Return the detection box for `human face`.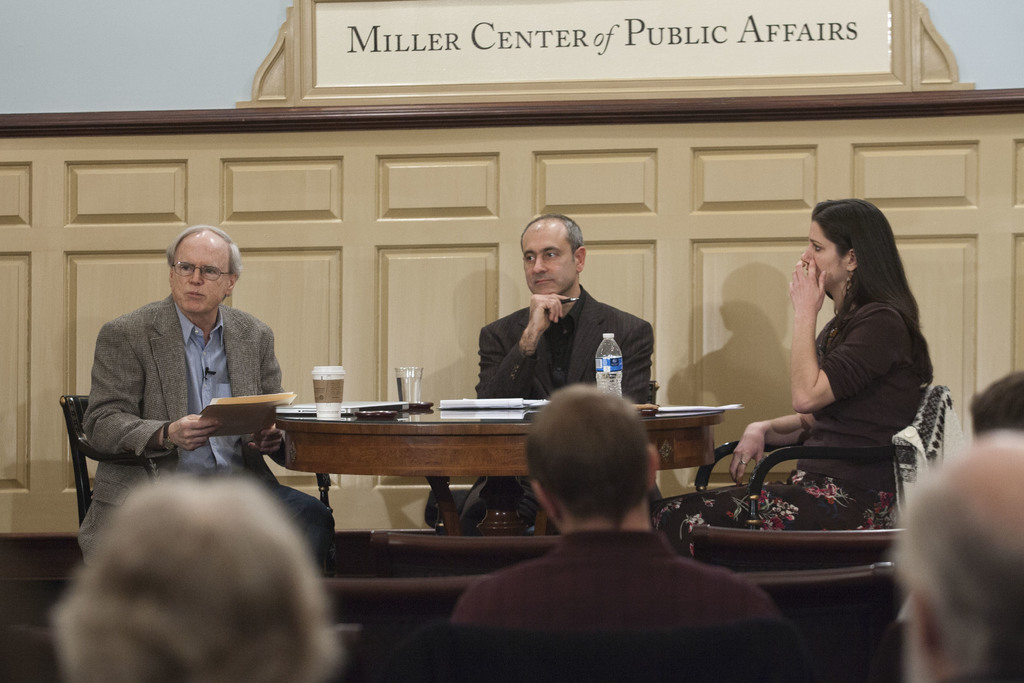
(522, 228, 570, 296).
